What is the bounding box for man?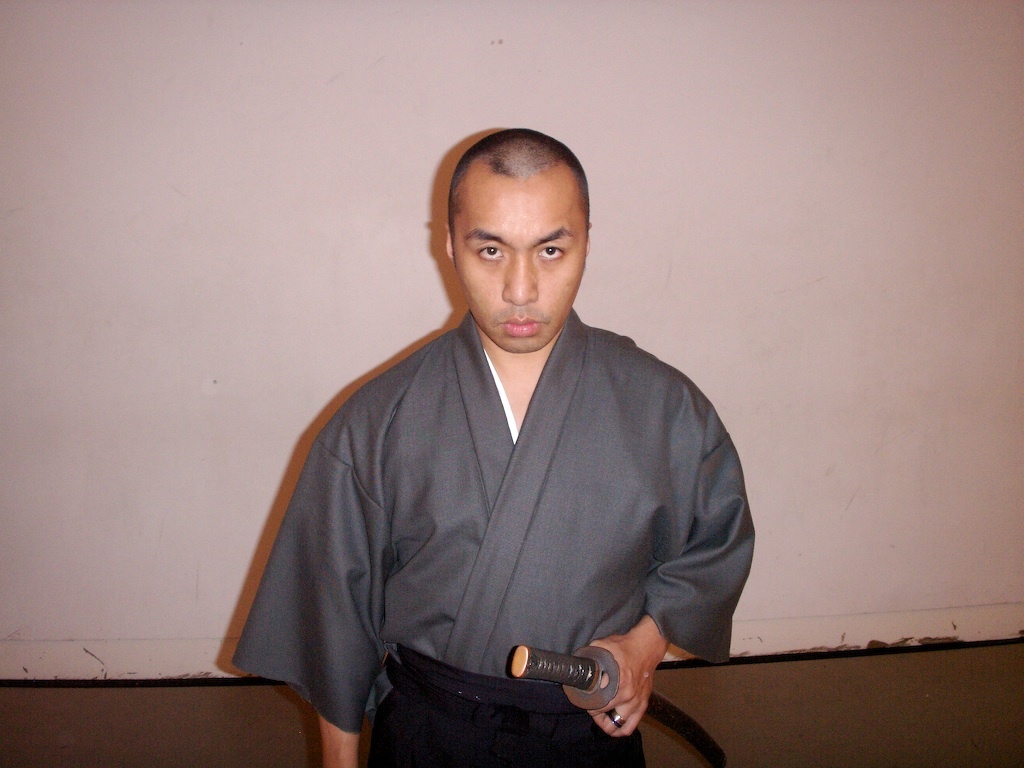
detection(208, 132, 758, 750).
